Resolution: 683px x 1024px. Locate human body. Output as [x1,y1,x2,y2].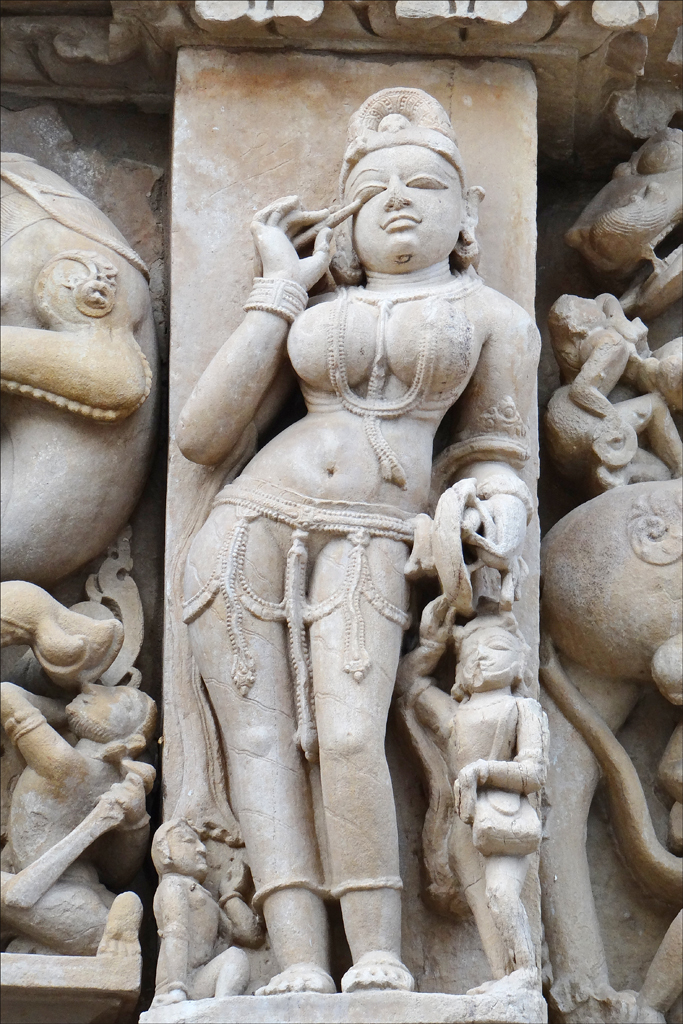
[394,593,546,983].
